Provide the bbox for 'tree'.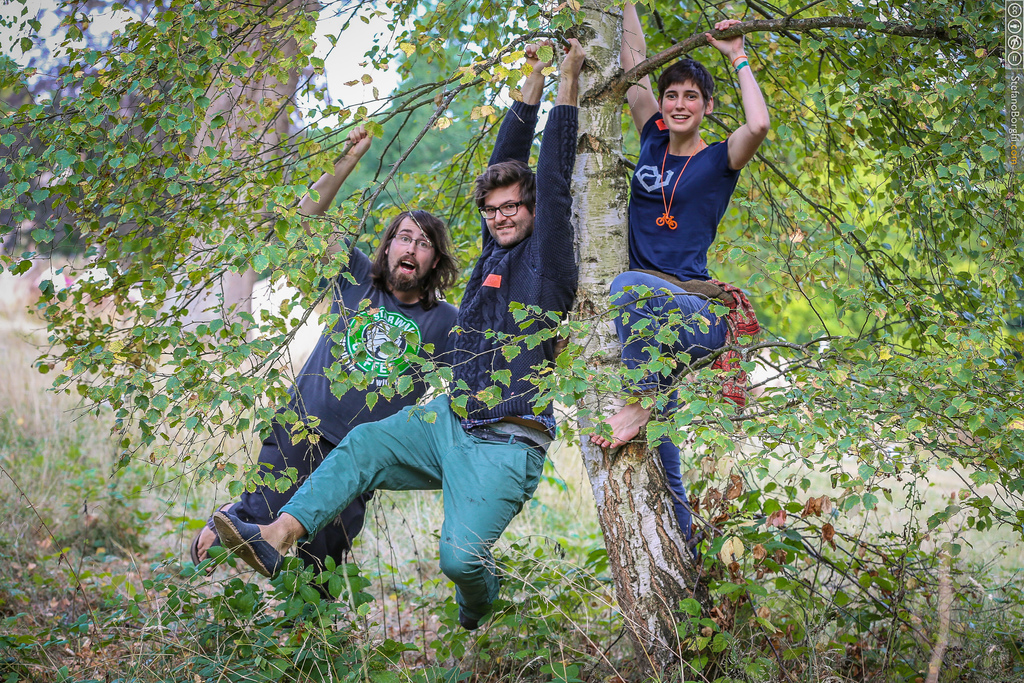
BBox(0, 0, 1023, 682).
